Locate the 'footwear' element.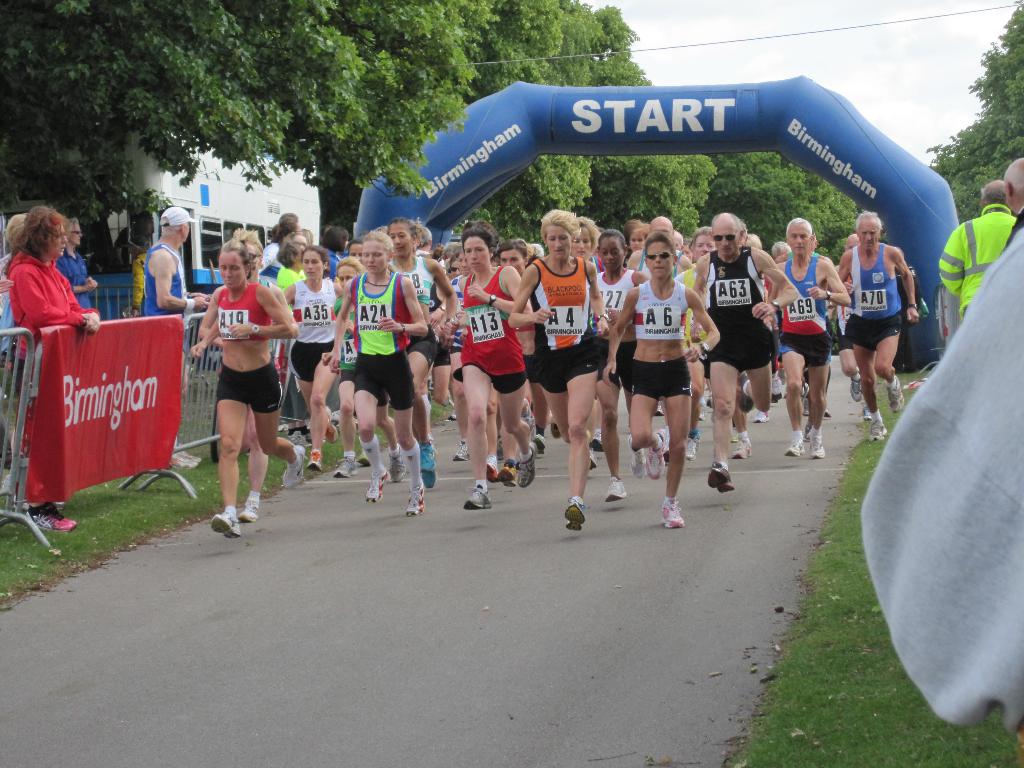
Element bbox: region(563, 499, 589, 531).
